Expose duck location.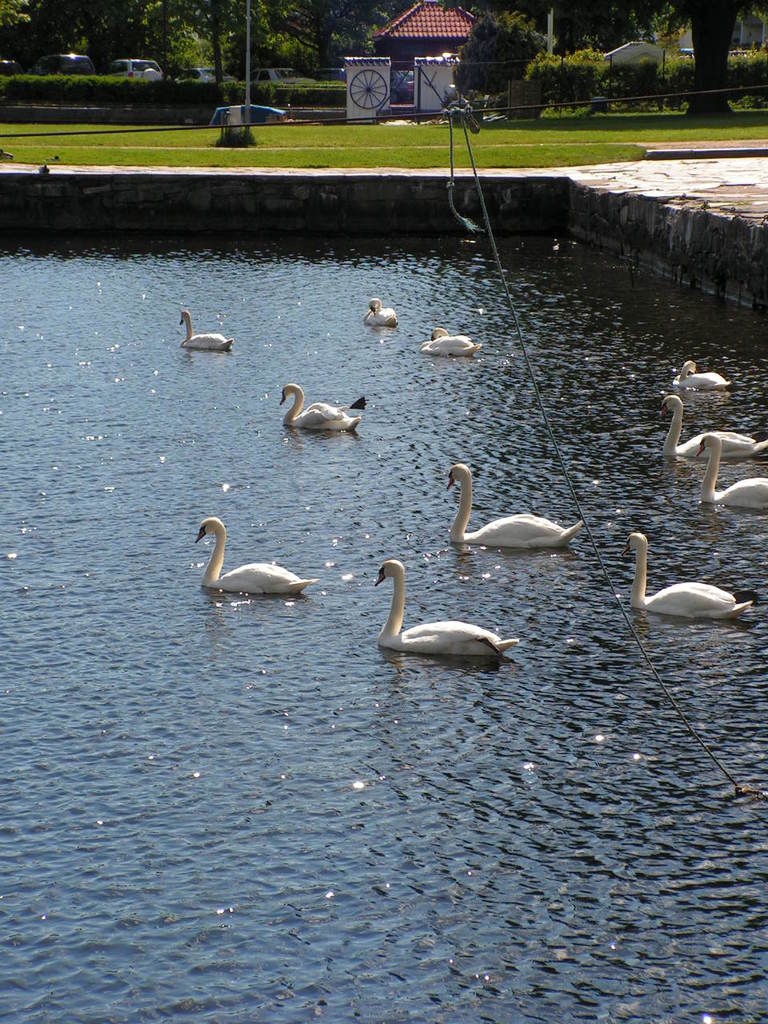
Exposed at <box>172,309,235,358</box>.
